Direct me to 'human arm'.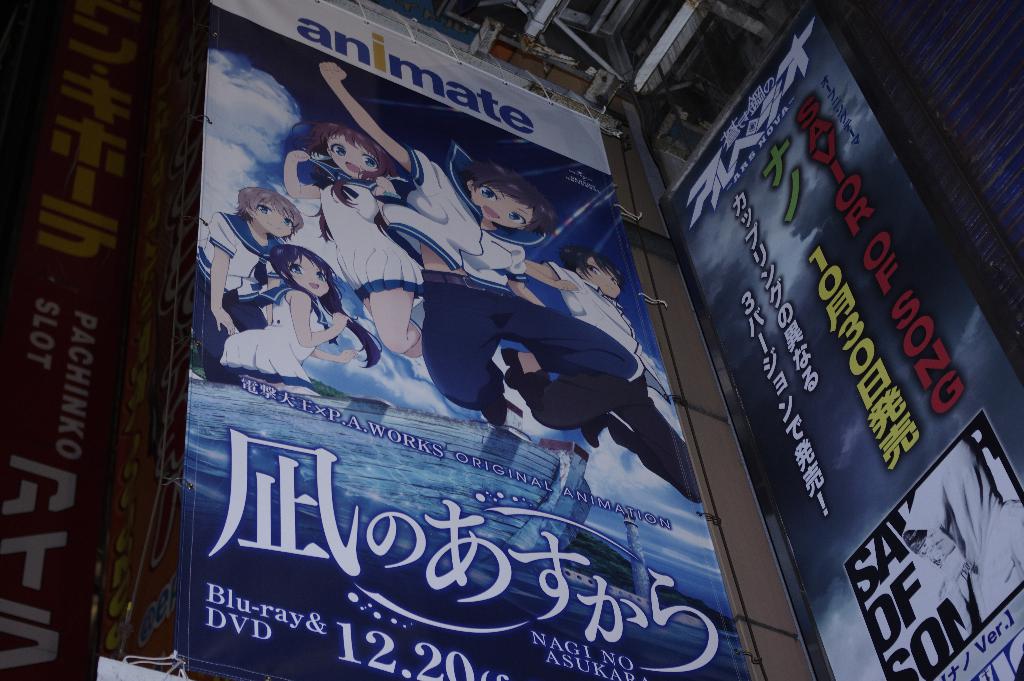
Direction: region(289, 291, 353, 349).
